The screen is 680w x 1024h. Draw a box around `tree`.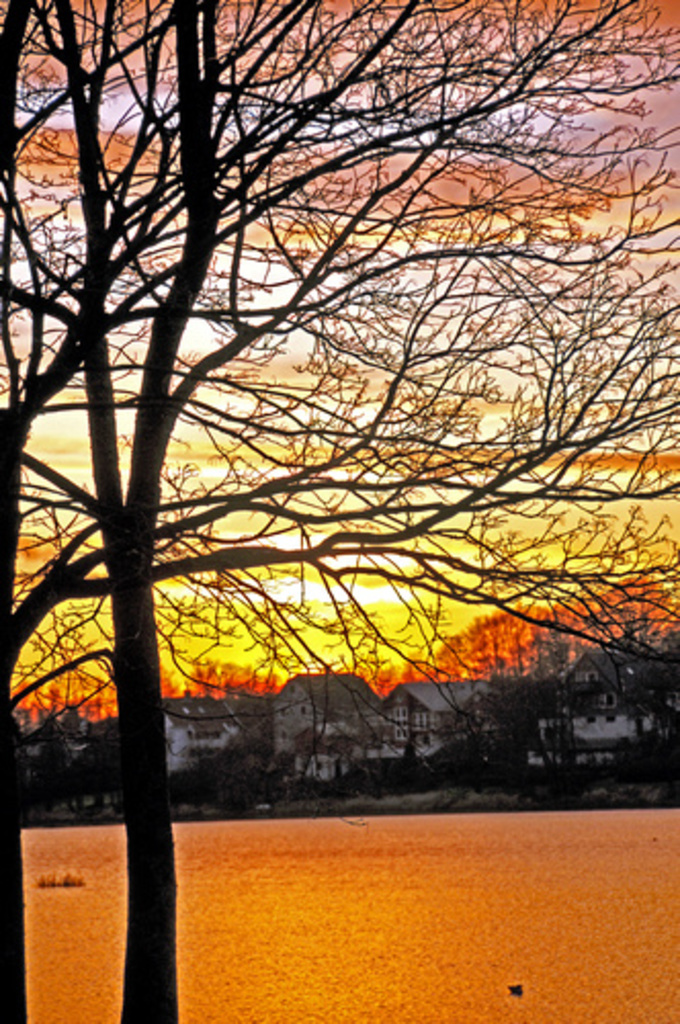
crop(29, 0, 631, 1016).
